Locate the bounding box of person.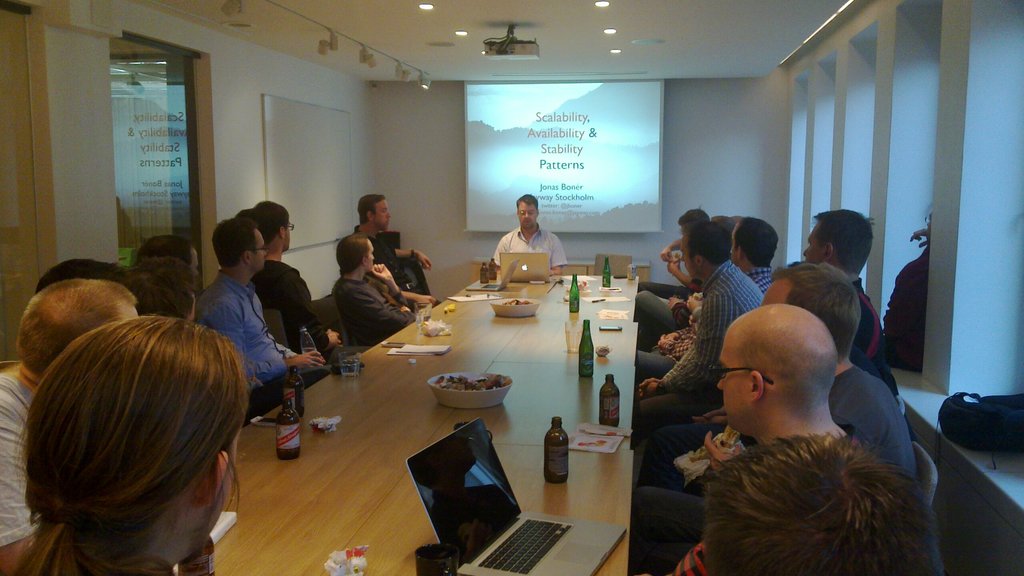
Bounding box: left=0, top=313, right=255, bottom=575.
